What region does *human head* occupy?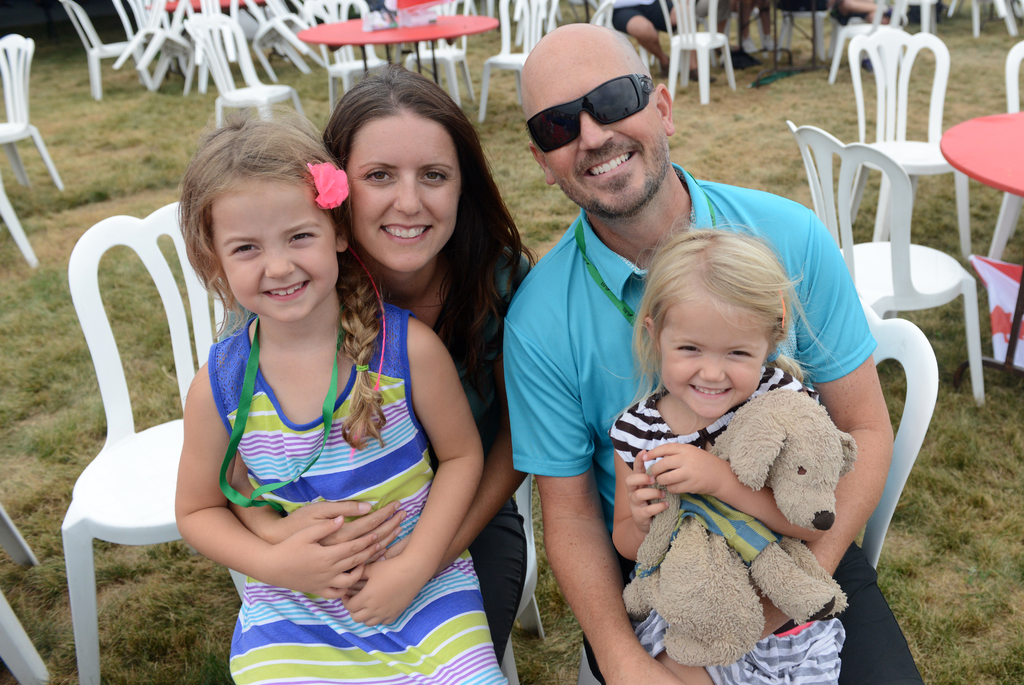
rect(627, 219, 847, 421).
